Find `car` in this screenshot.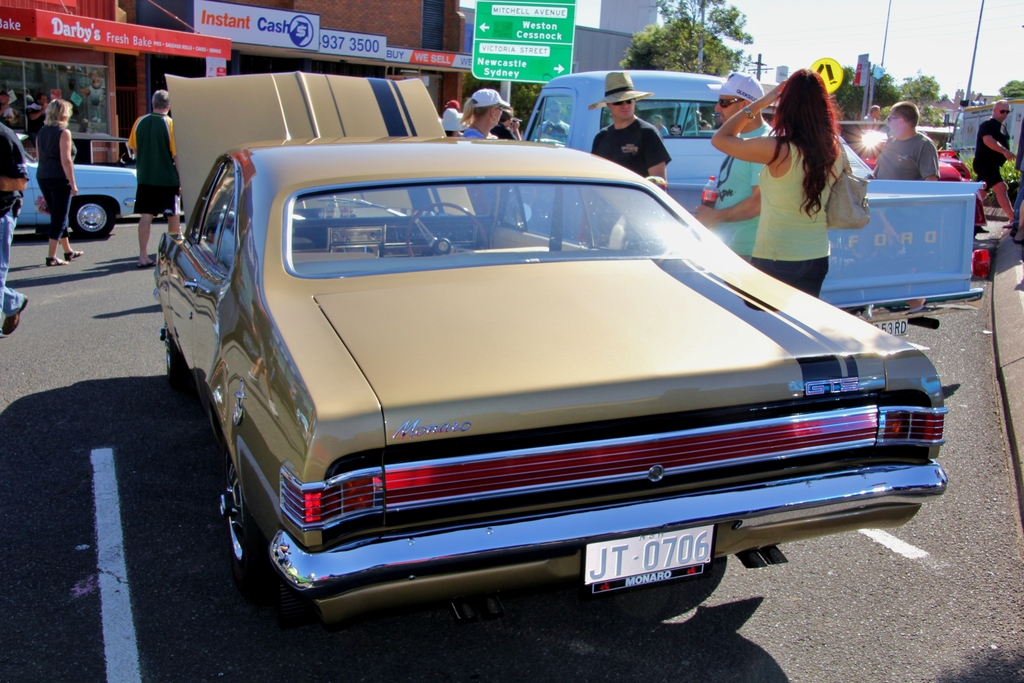
The bounding box for `car` is l=159, t=124, r=968, b=621.
